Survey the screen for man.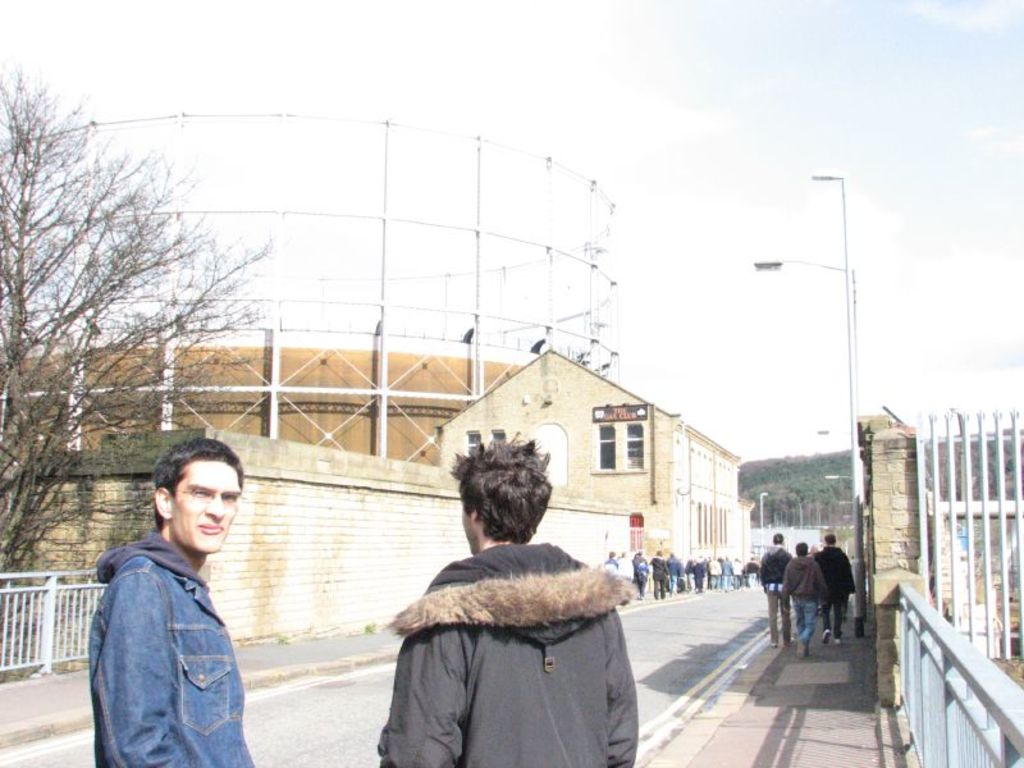
Survey found: x1=783 y1=541 x2=829 y2=655.
